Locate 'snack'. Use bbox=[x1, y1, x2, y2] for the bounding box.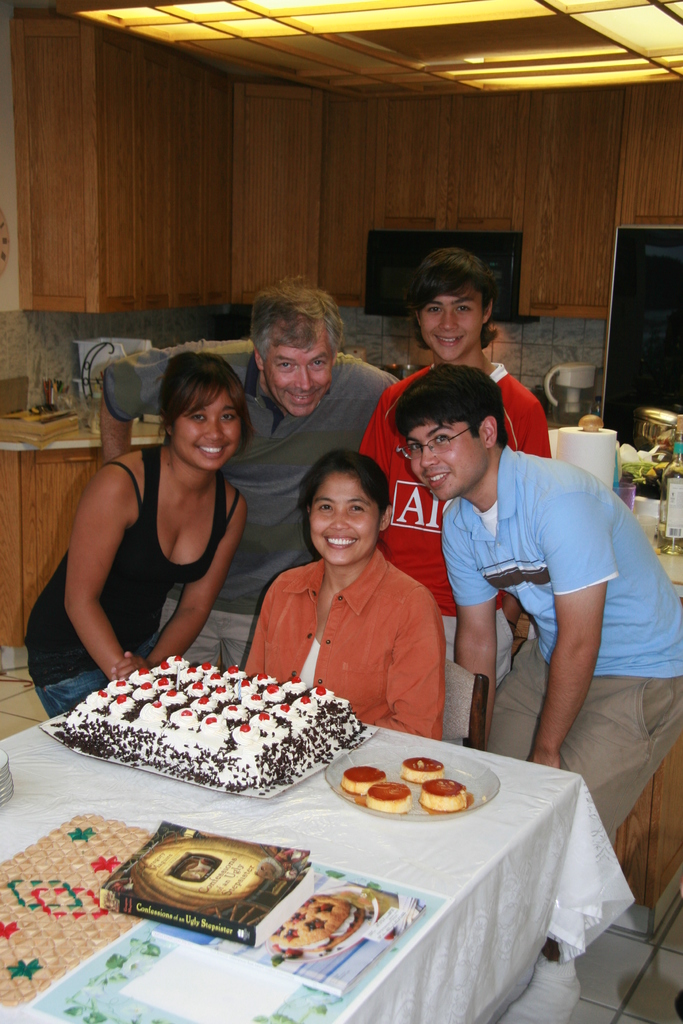
bbox=[112, 838, 309, 935].
